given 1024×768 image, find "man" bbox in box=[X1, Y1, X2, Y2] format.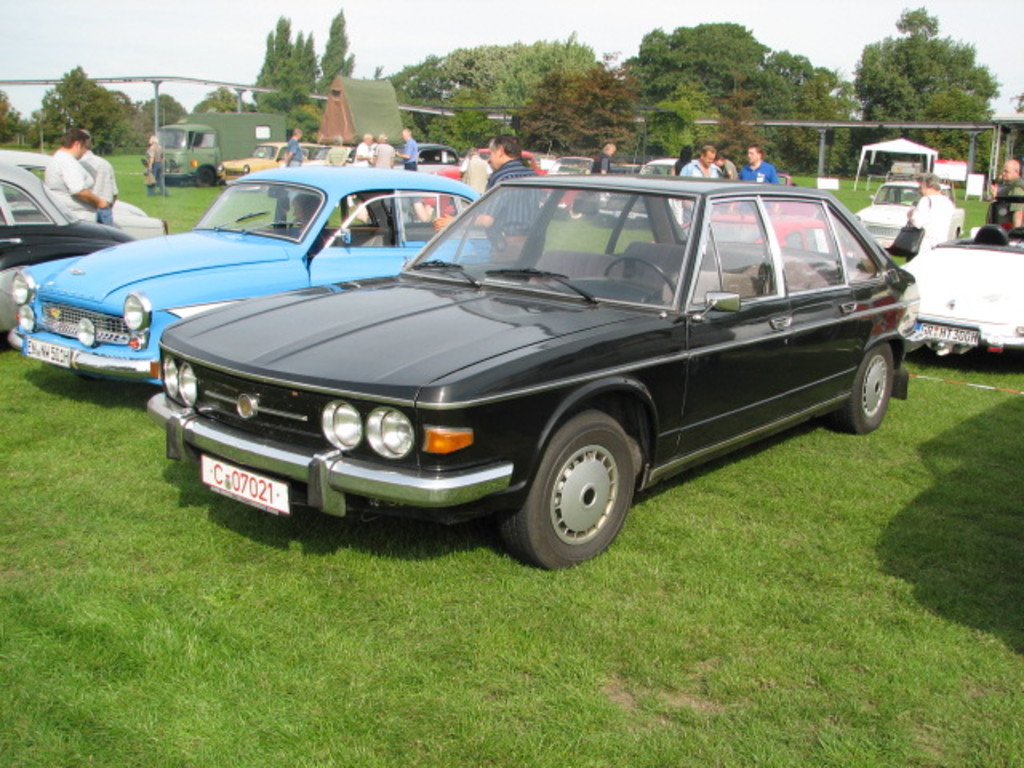
box=[368, 131, 395, 170].
